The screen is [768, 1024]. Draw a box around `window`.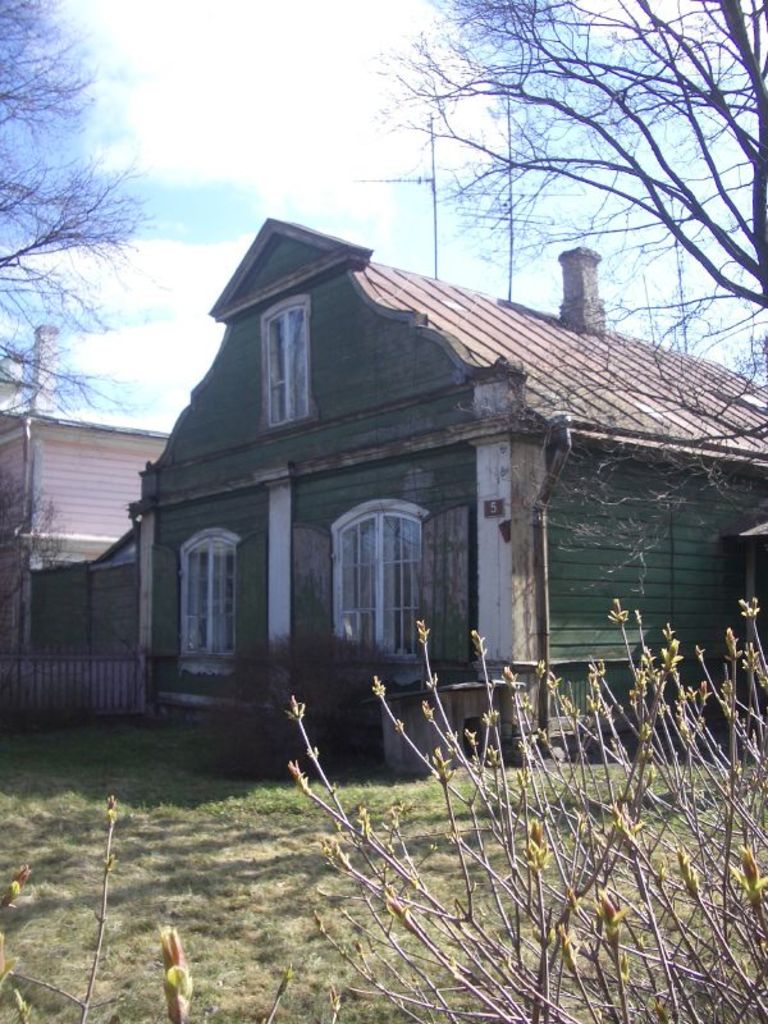
265, 298, 308, 424.
